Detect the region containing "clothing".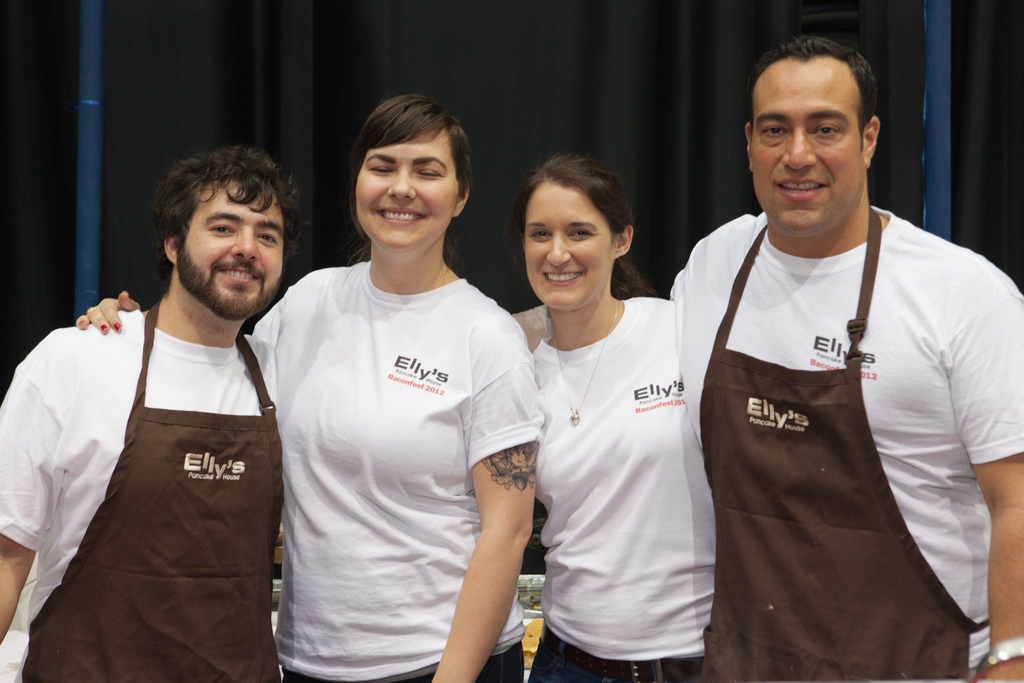
bbox=[666, 211, 1023, 682].
